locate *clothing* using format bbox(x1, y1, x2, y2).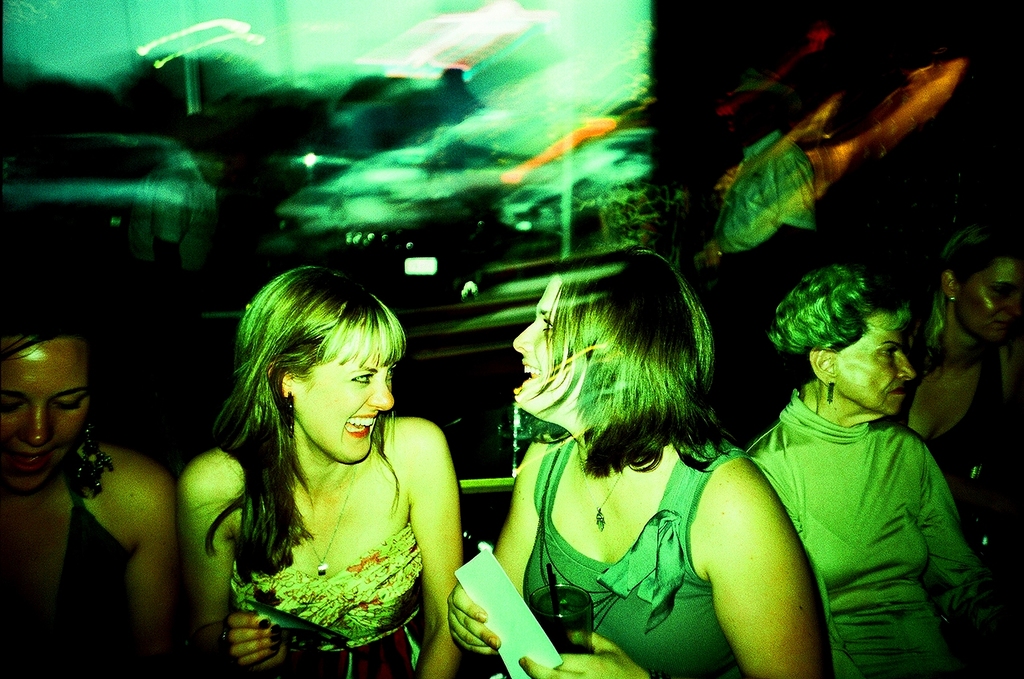
bbox(231, 504, 428, 678).
